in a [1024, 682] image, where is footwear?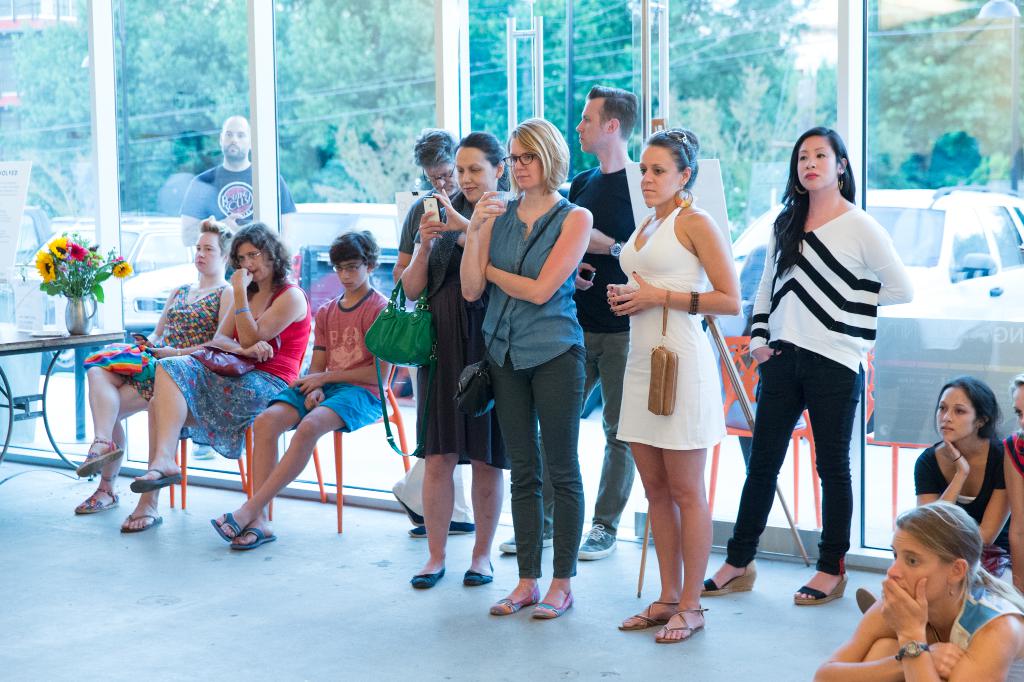
x1=410, y1=521, x2=477, y2=541.
